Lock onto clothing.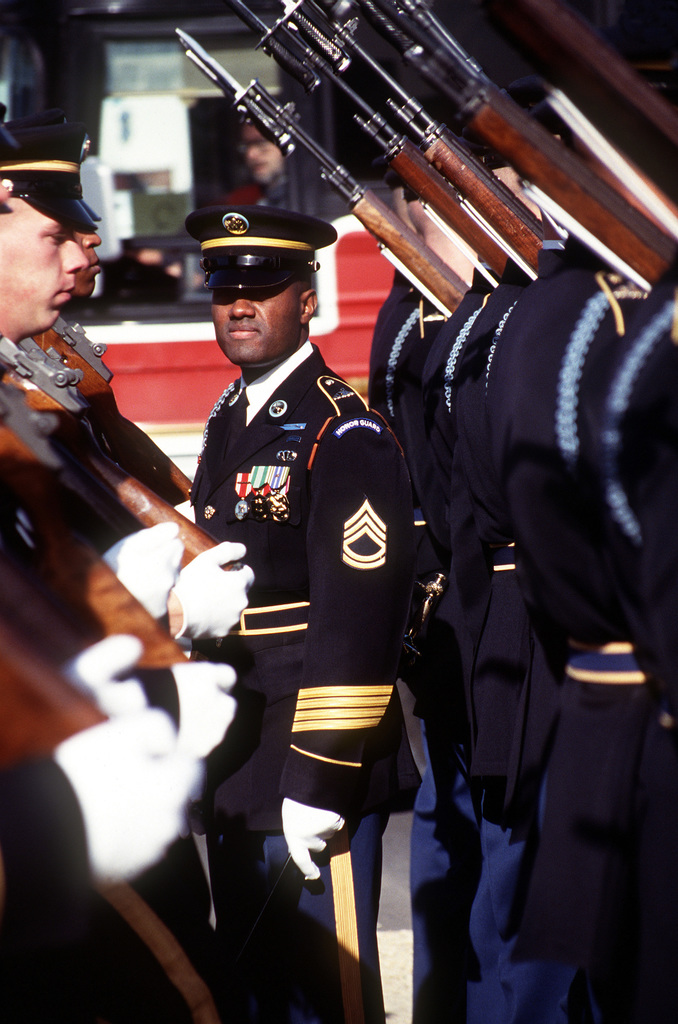
Locked: 185:311:440:856.
